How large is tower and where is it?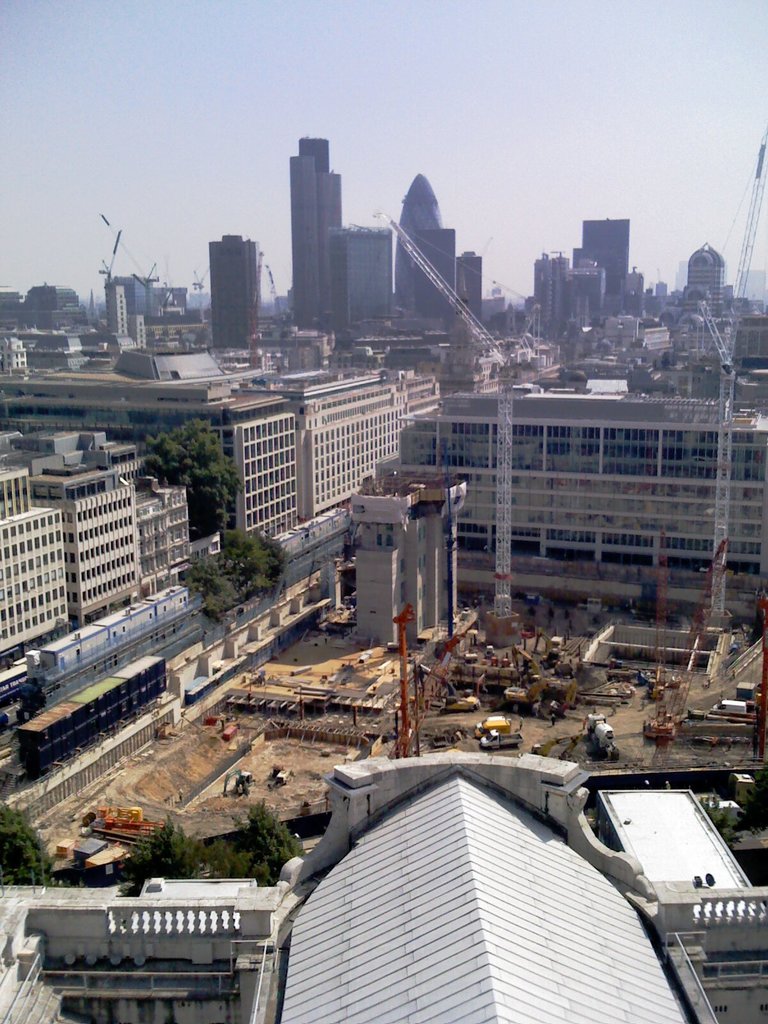
Bounding box: bbox=[564, 259, 600, 328].
